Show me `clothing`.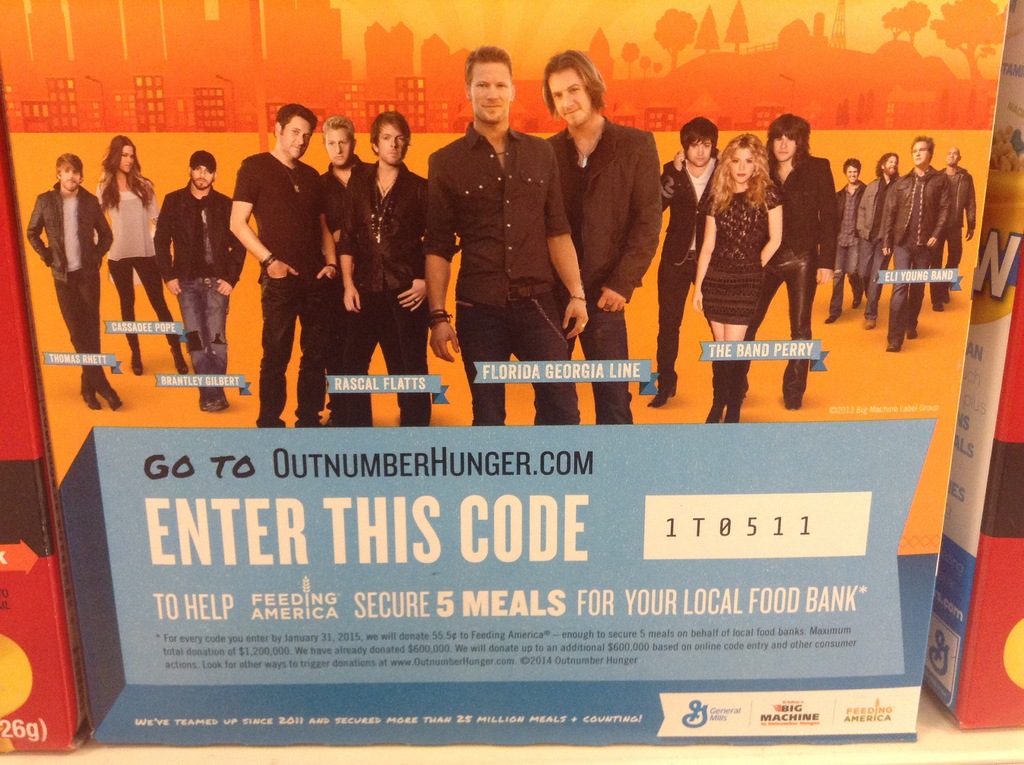
`clothing` is here: locate(707, 185, 781, 326).
